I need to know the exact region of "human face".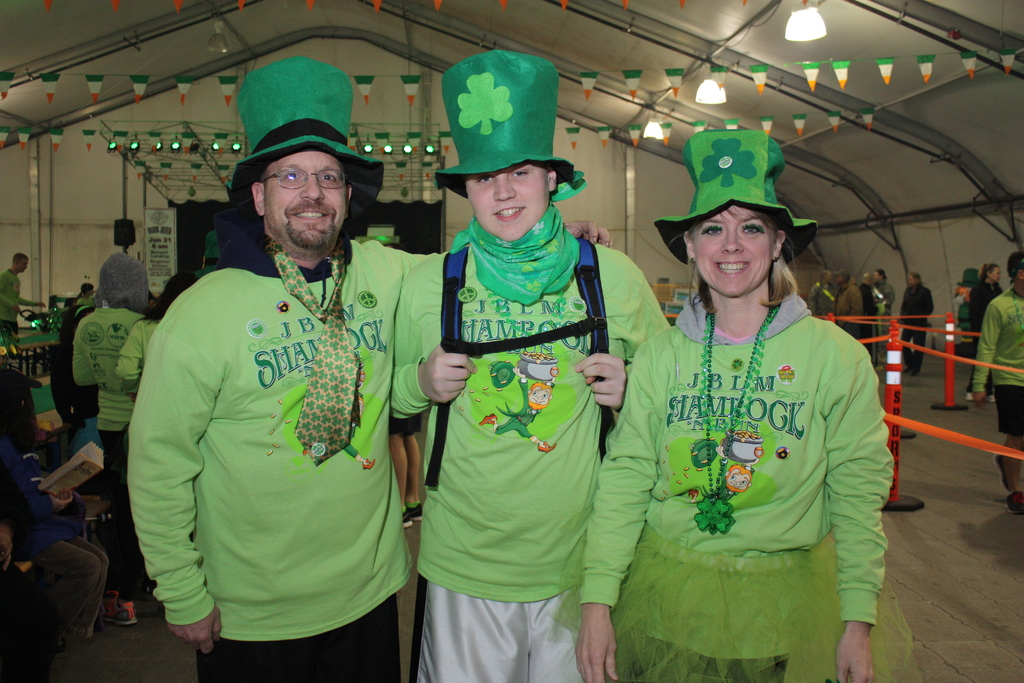
Region: x1=695, y1=206, x2=778, y2=300.
